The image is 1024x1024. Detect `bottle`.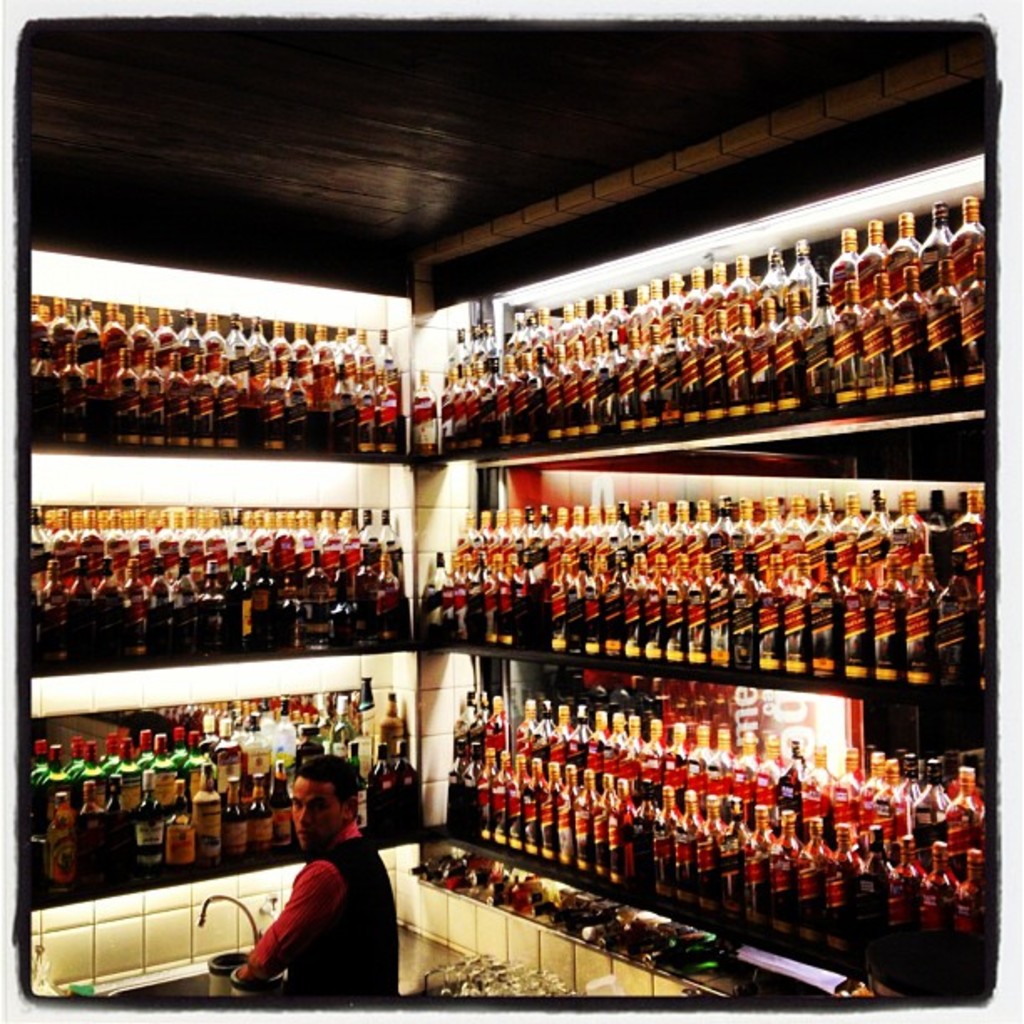
Detection: <region>723, 331, 746, 413</region>.
